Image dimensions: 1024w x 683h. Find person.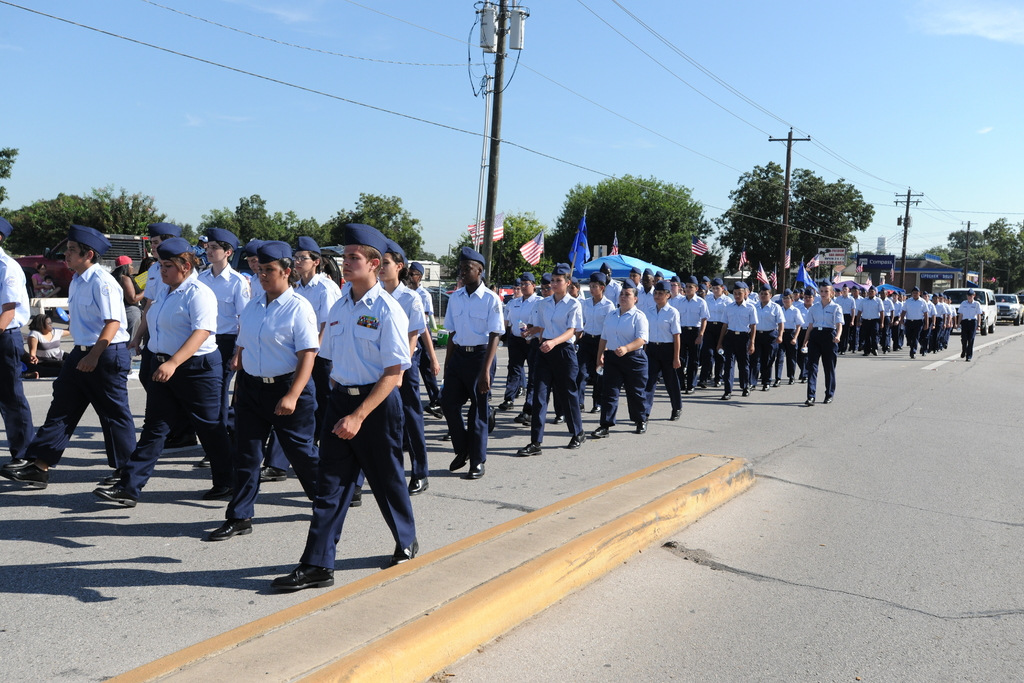
433,253,498,483.
